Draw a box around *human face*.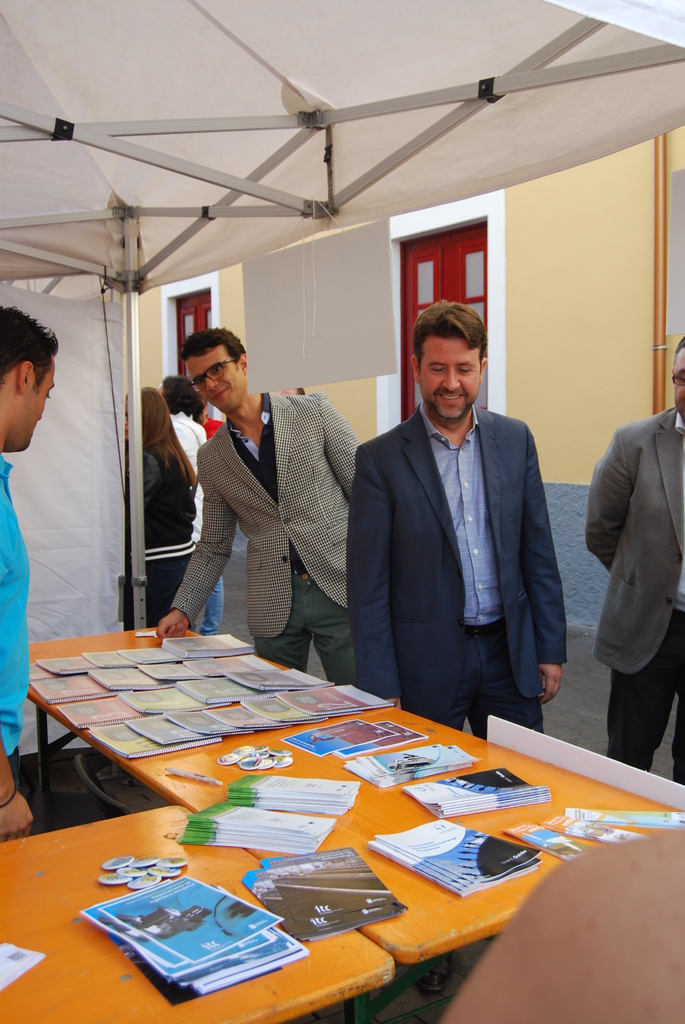
[x1=672, y1=354, x2=684, y2=415].
